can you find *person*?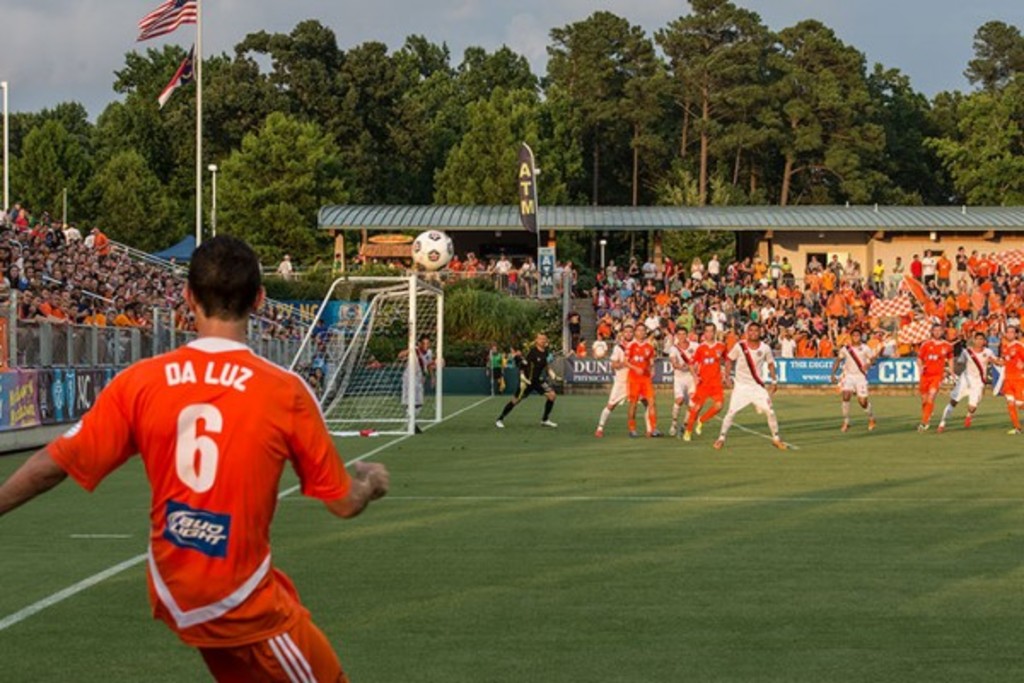
Yes, bounding box: BBox(498, 330, 561, 425).
